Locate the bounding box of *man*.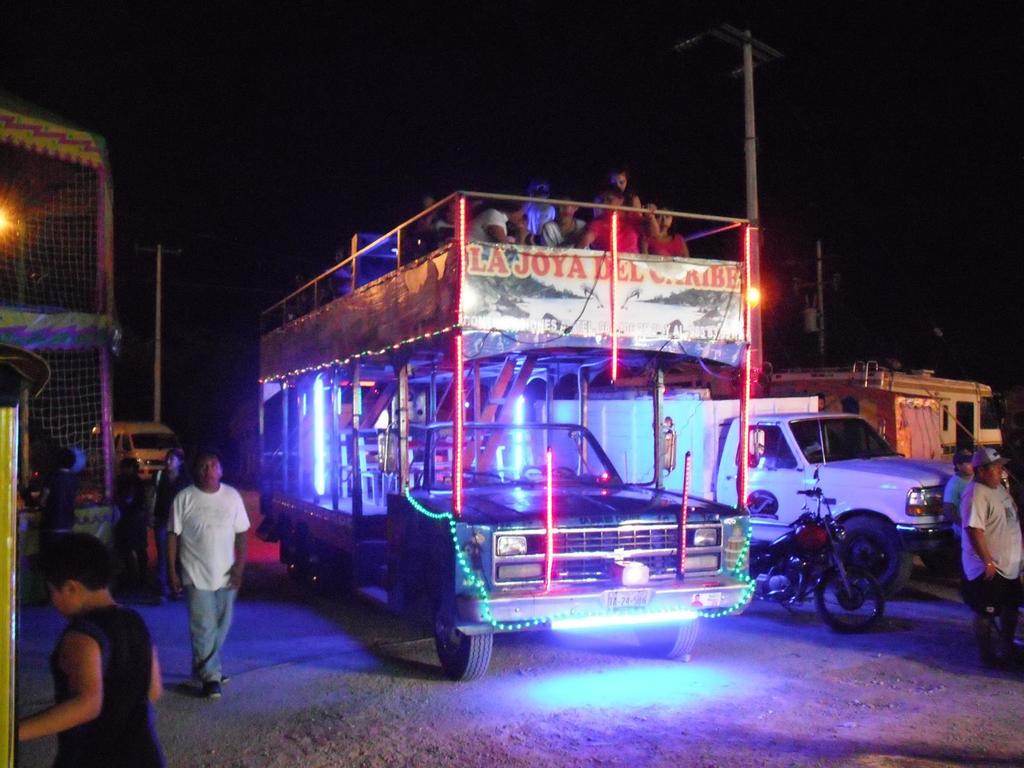
Bounding box: l=962, t=449, r=1023, b=664.
